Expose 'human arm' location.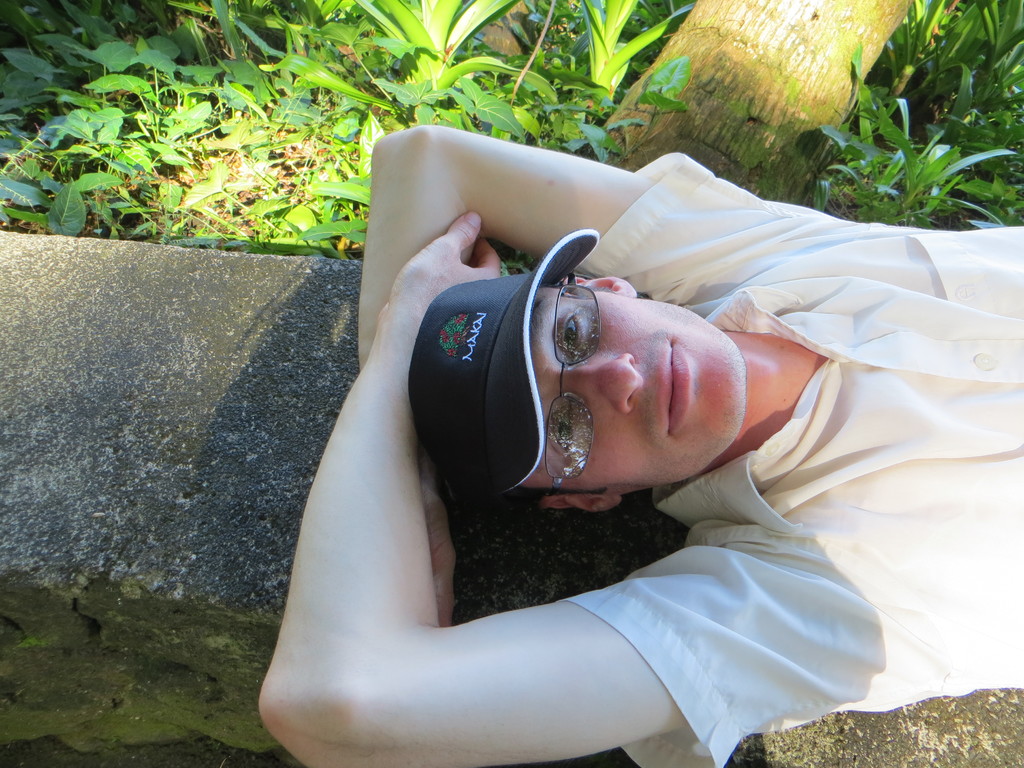
Exposed at (355,122,774,627).
